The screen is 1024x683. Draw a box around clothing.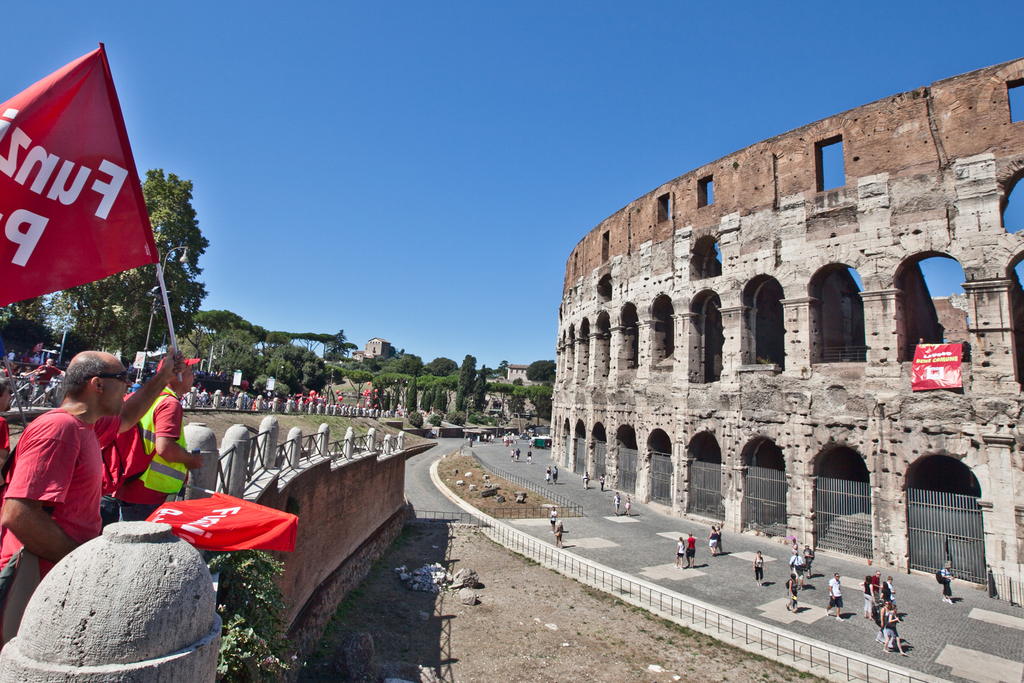
(left=553, top=523, right=562, bottom=545).
